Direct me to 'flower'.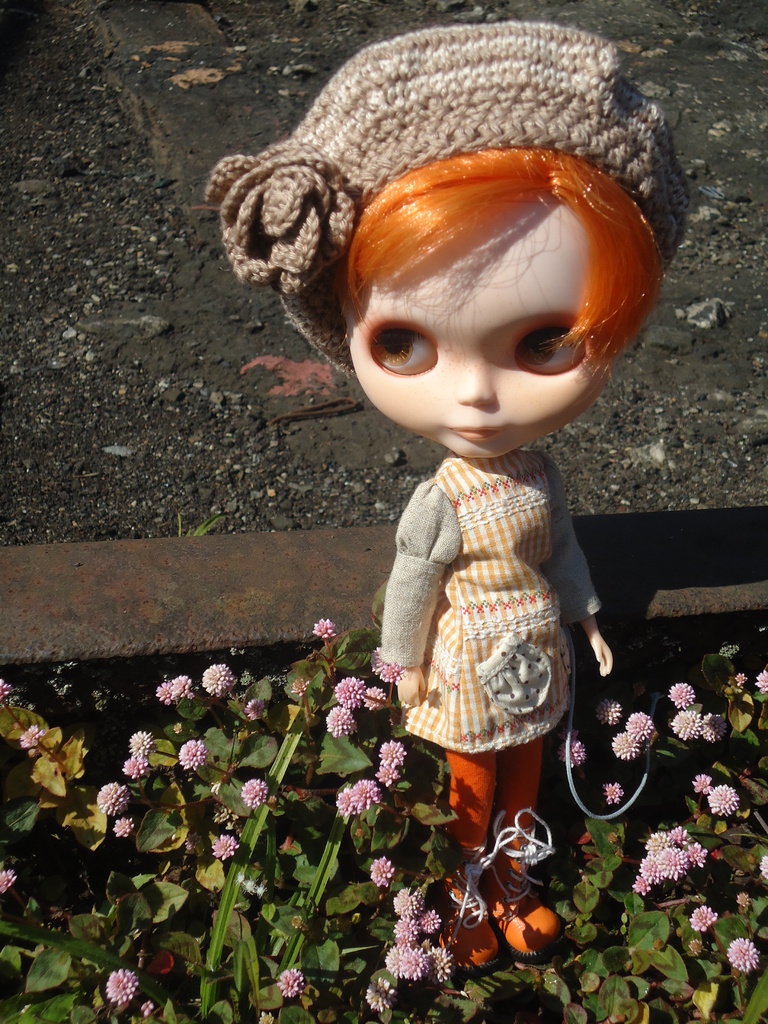
Direction: region(606, 731, 641, 757).
